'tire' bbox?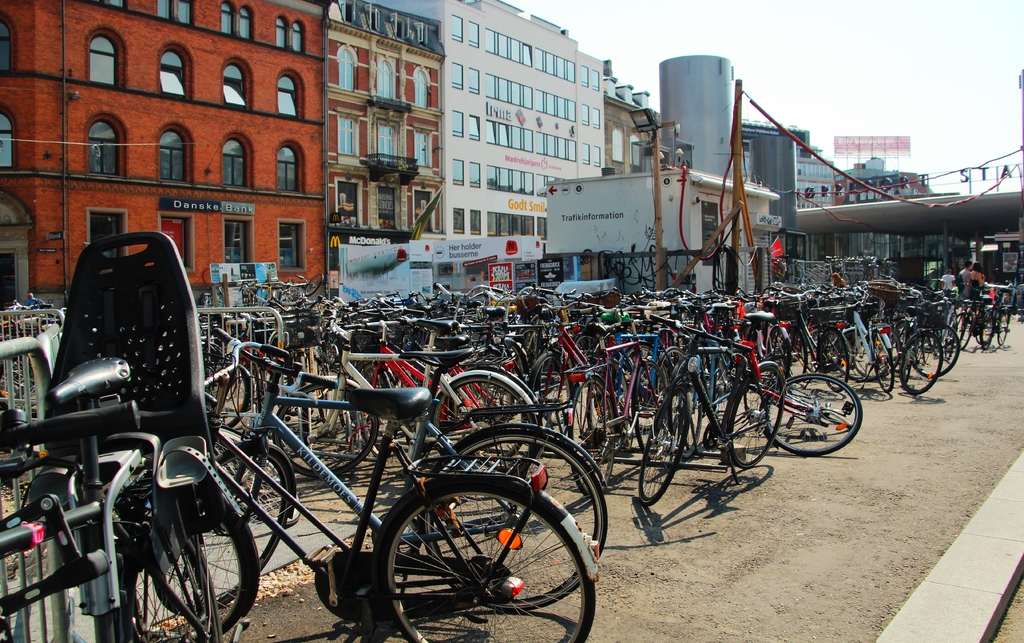
x1=950, y1=311, x2=970, y2=353
